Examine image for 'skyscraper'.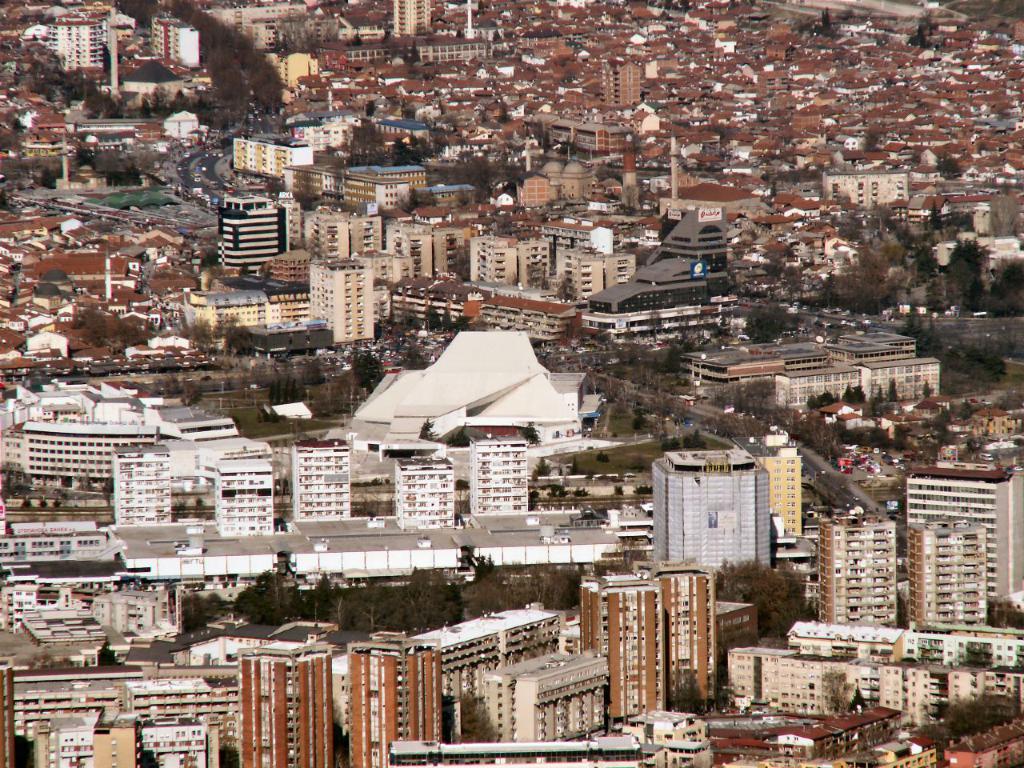
Examination result: {"x1": 645, "y1": 446, "x2": 775, "y2": 567}.
